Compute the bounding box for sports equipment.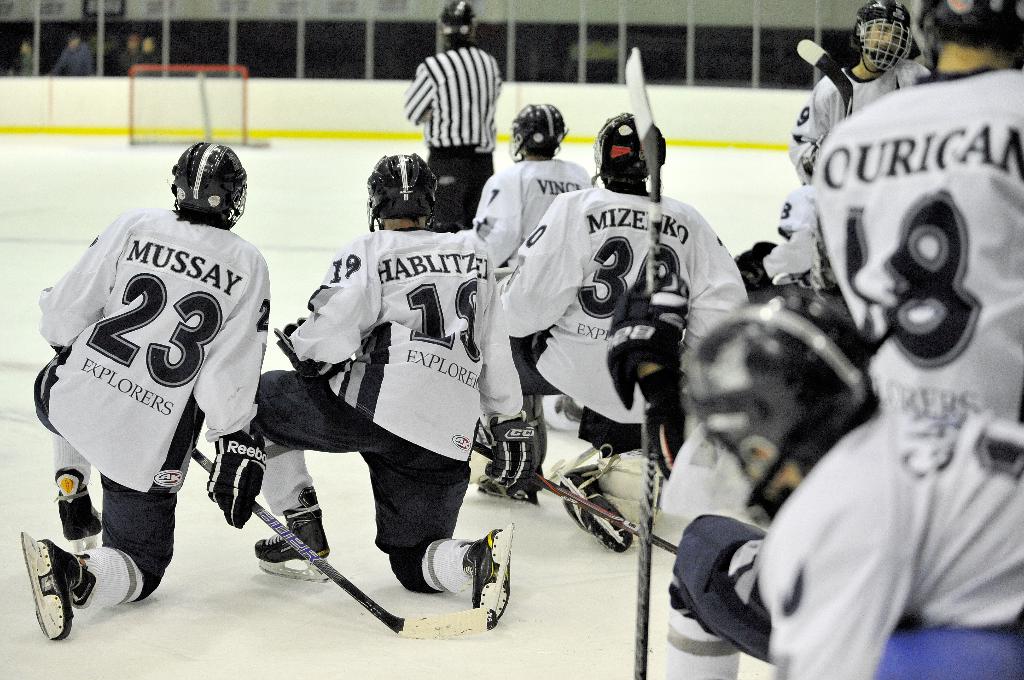
pyautogui.locateOnScreen(548, 469, 640, 554).
